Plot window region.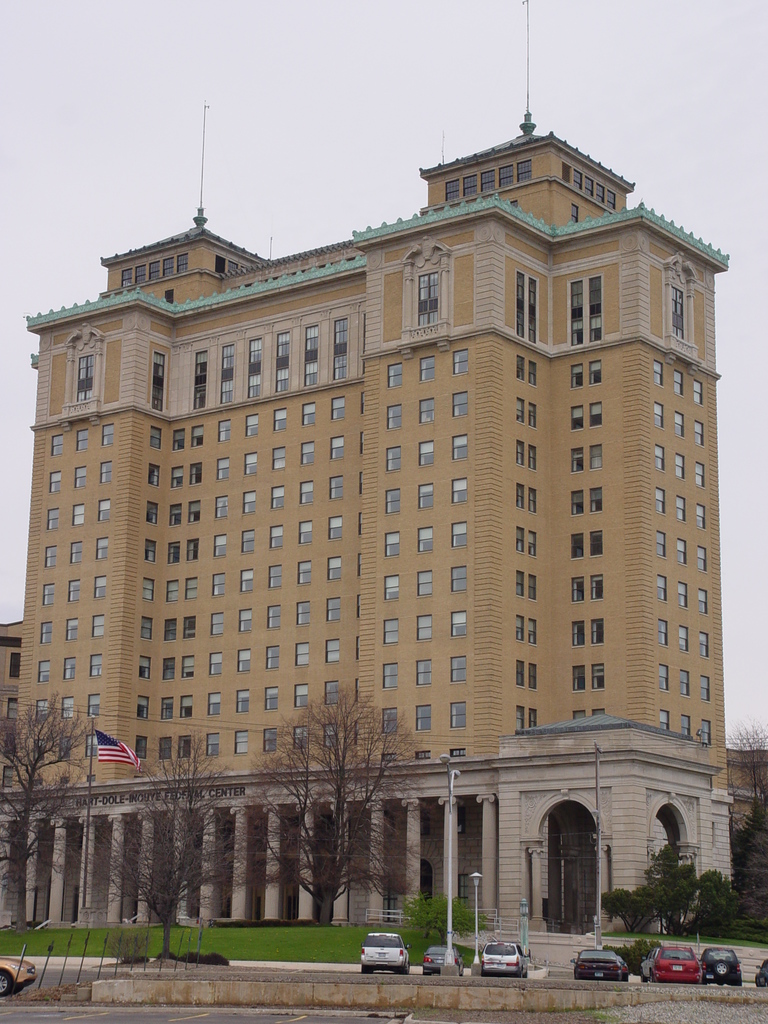
Plotted at (168,465,182,490).
